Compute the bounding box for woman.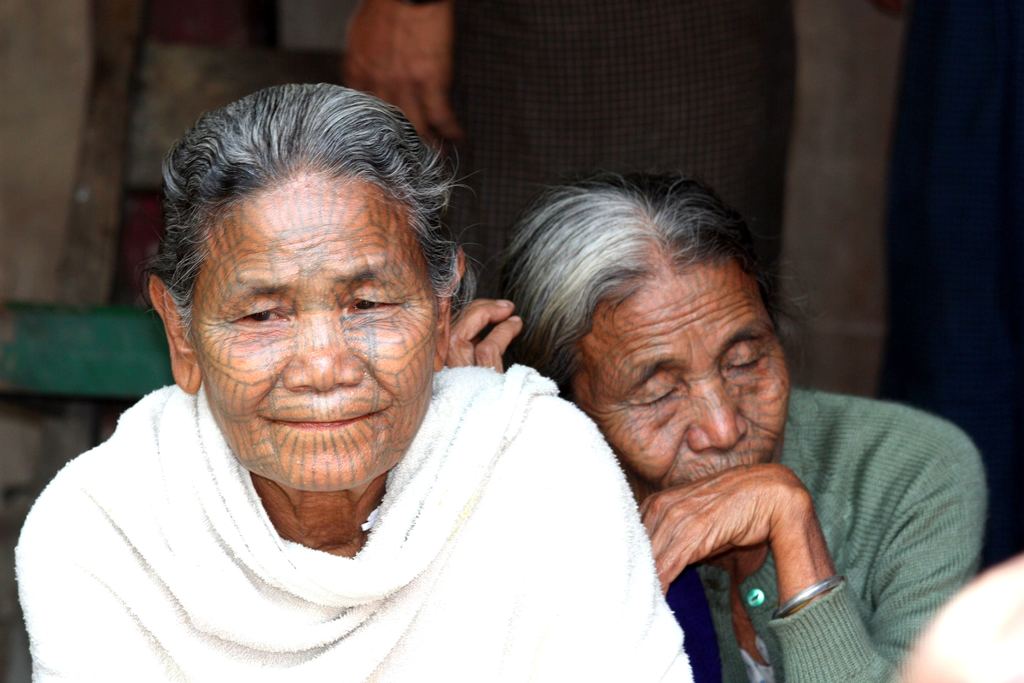
select_region(0, 64, 646, 681).
